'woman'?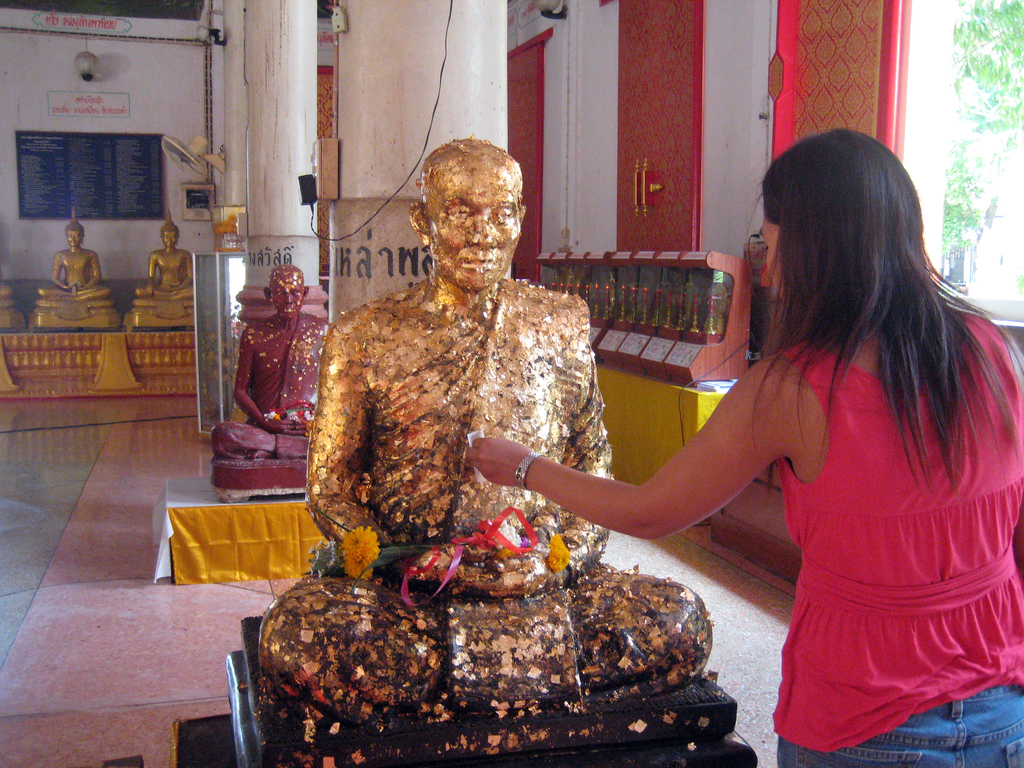
{"left": 463, "top": 123, "right": 1023, "bottom": 767}
